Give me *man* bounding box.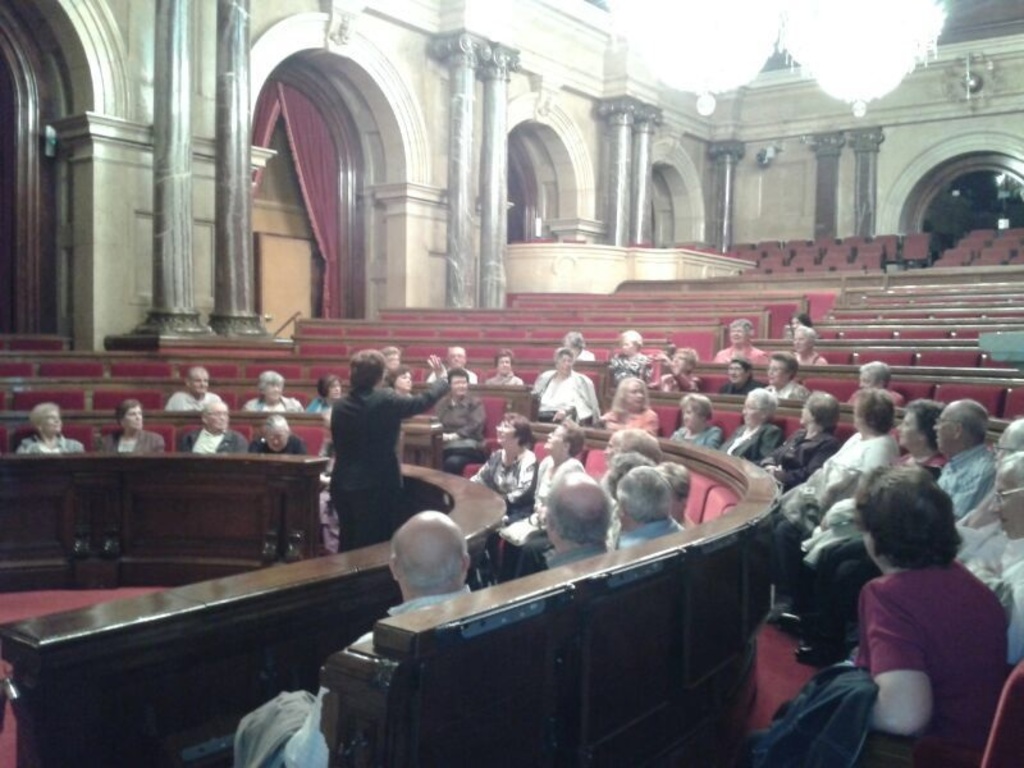
(324, 351, 456, 548).
